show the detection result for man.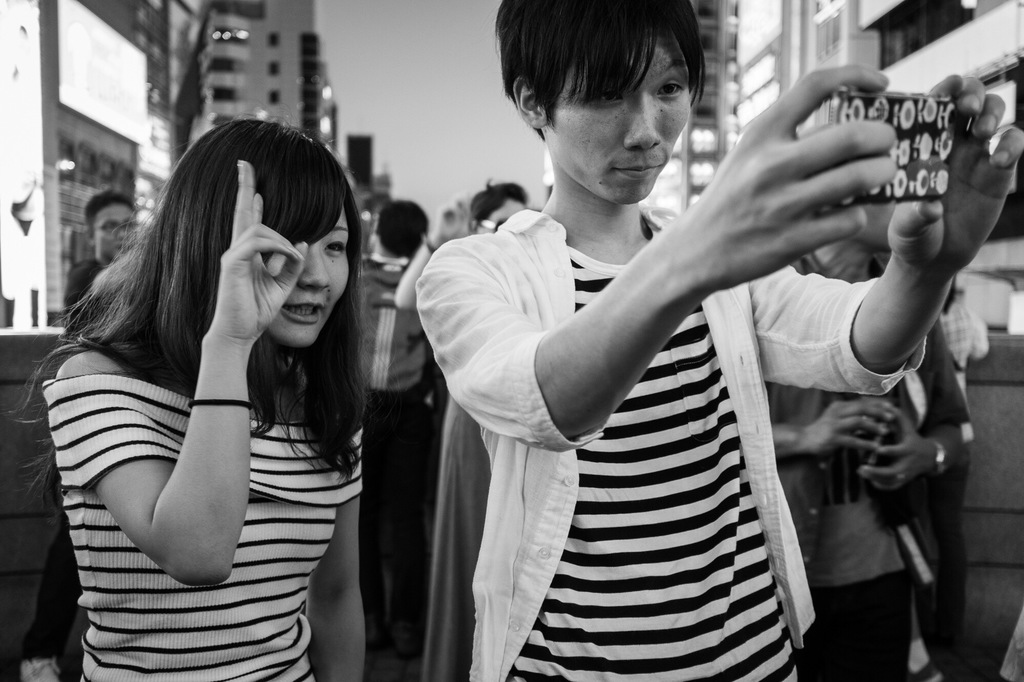
left=61, top=193, right=145, bottom=322.
